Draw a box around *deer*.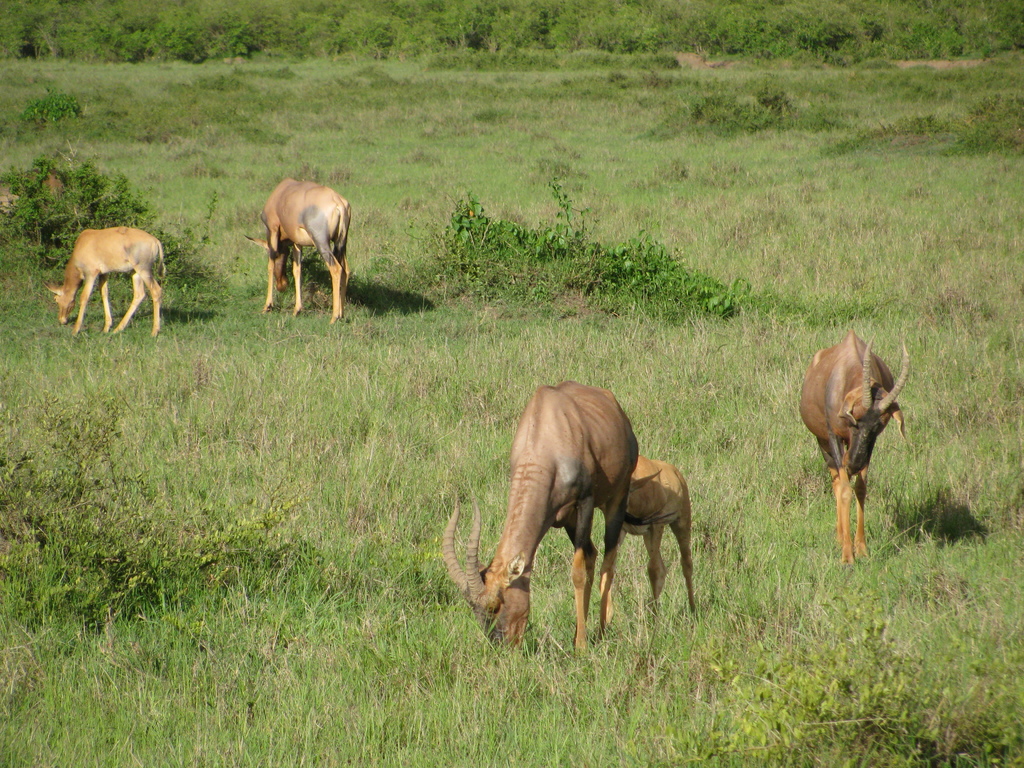
x1=47, y1=228, x2=163, y2=339.
